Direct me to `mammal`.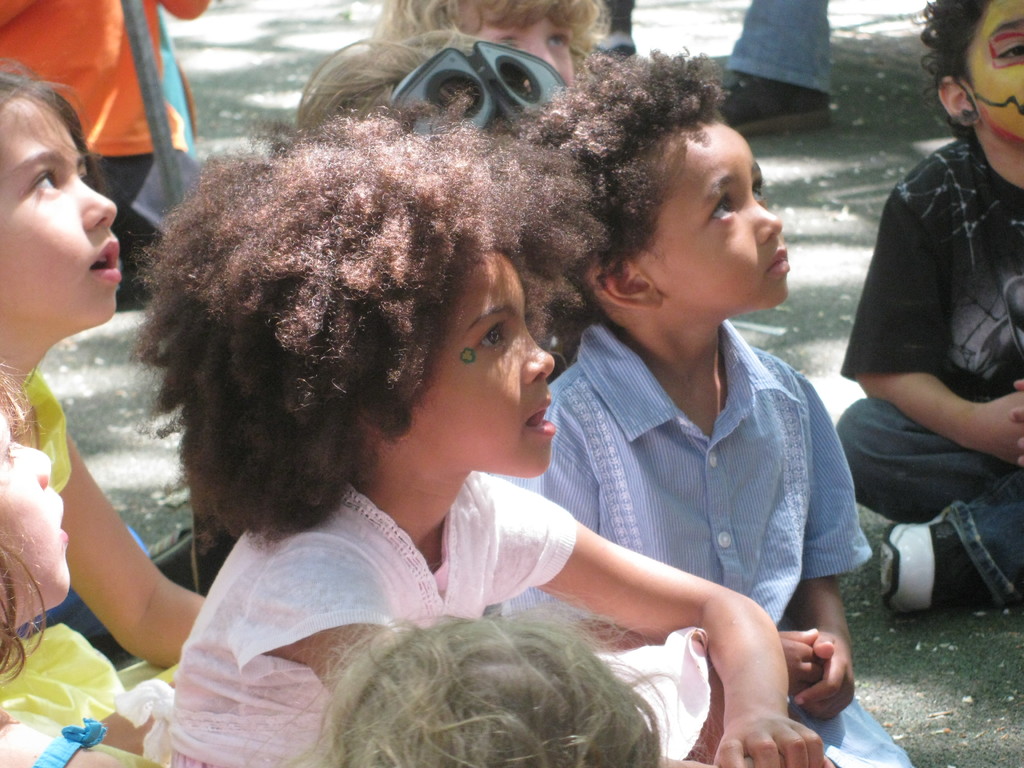
Direction: select_region(293, 18, 568, 141).
